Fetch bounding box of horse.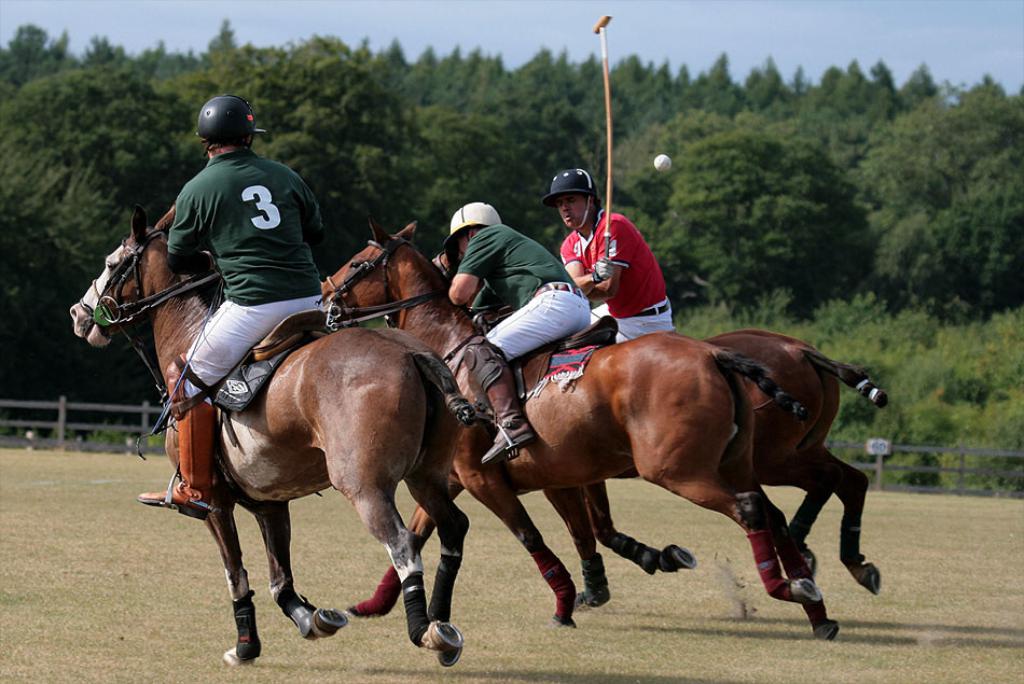
Bbox: box=[70, 203, 472, 668].
